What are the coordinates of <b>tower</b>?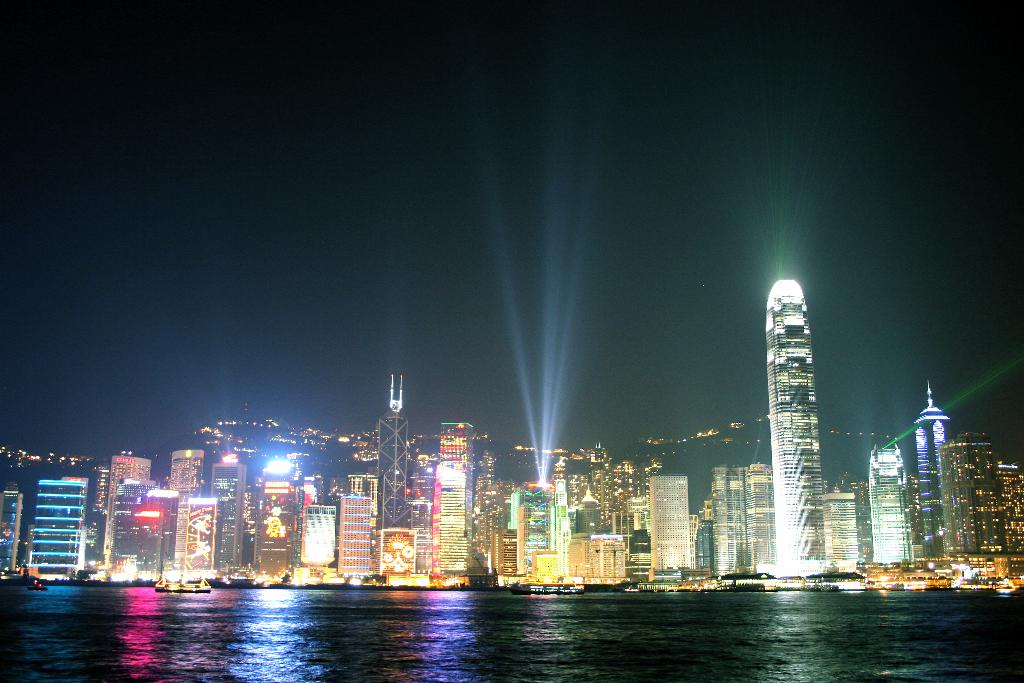
x1=751, y1=240, x2=858, y2=582.
